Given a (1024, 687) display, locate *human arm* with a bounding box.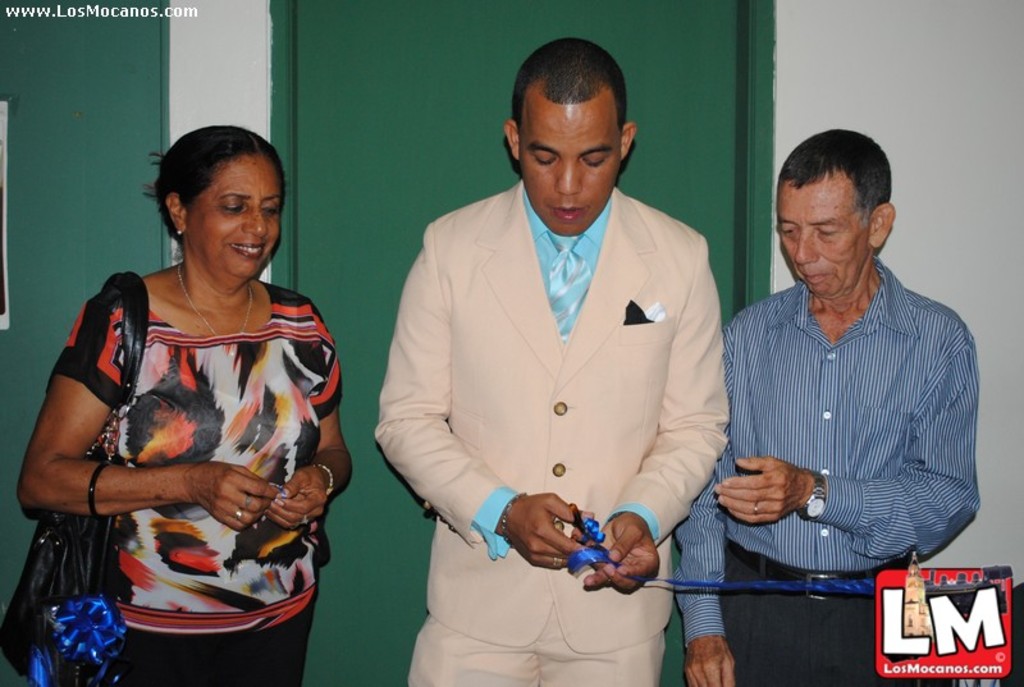
Located: l=660, t=328, r=756, b=686.
